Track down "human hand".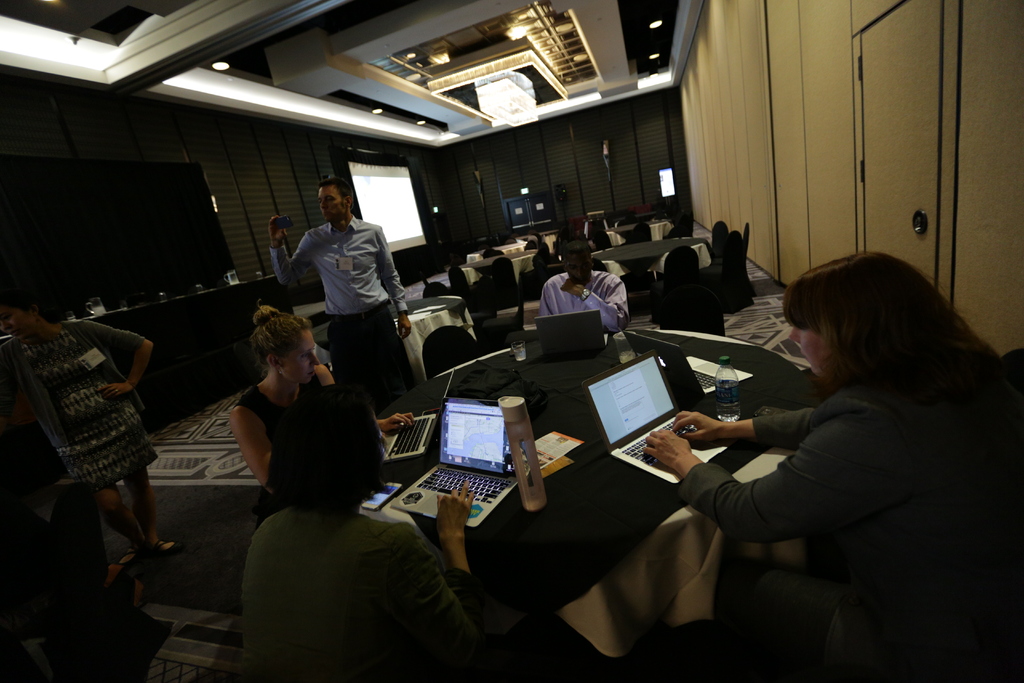
Tracked to box=[396, 315, 413, 344].
